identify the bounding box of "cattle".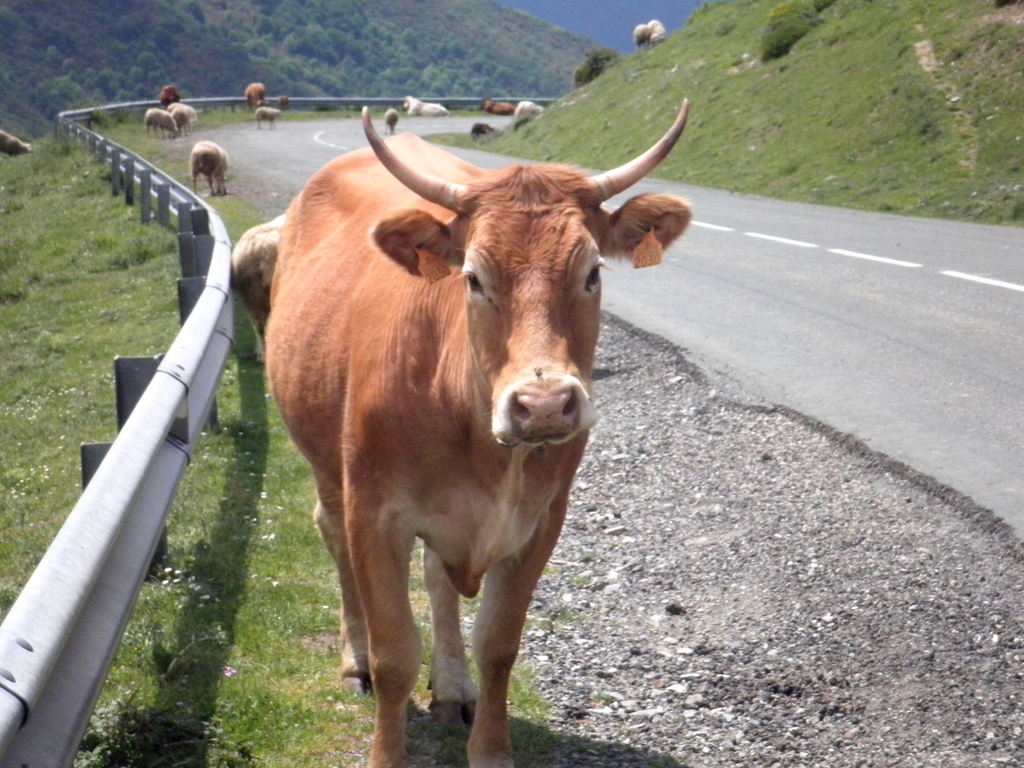
(385, 106, 399, 132).
